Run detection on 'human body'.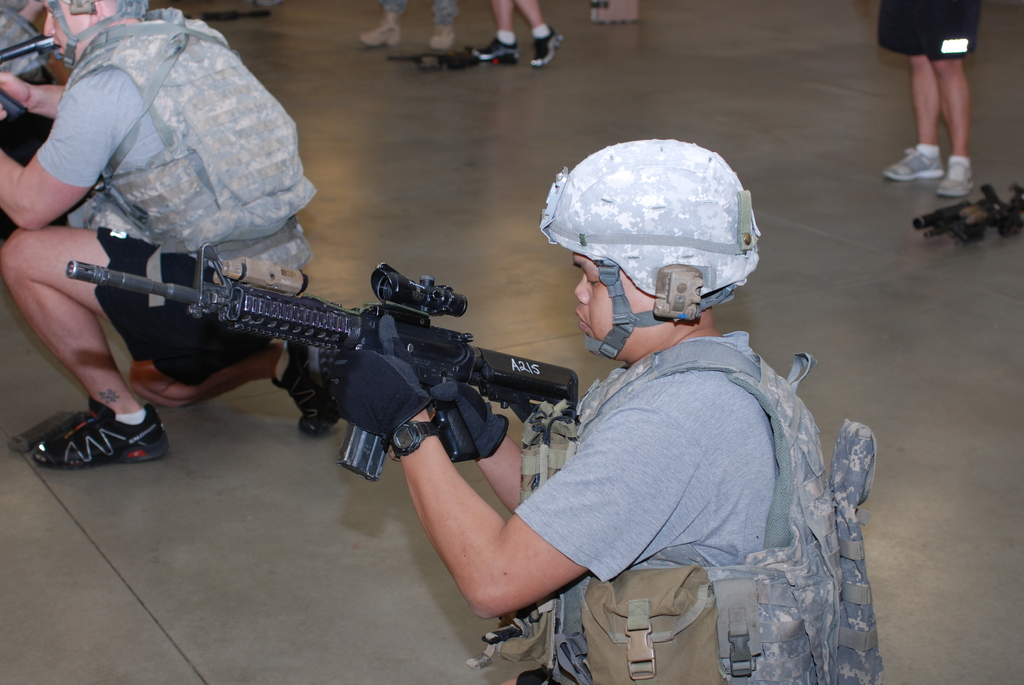
Result: bbox(0, 0, 324, 472).
